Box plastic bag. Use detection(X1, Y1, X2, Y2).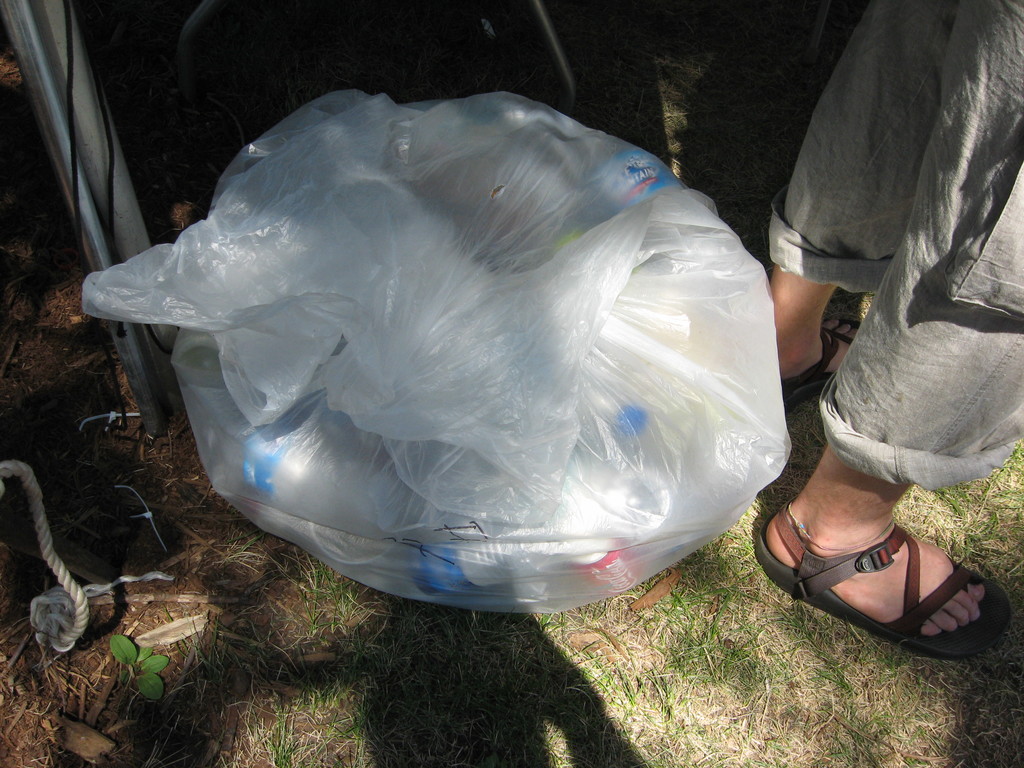
detection(76, 84, 797, 620).
